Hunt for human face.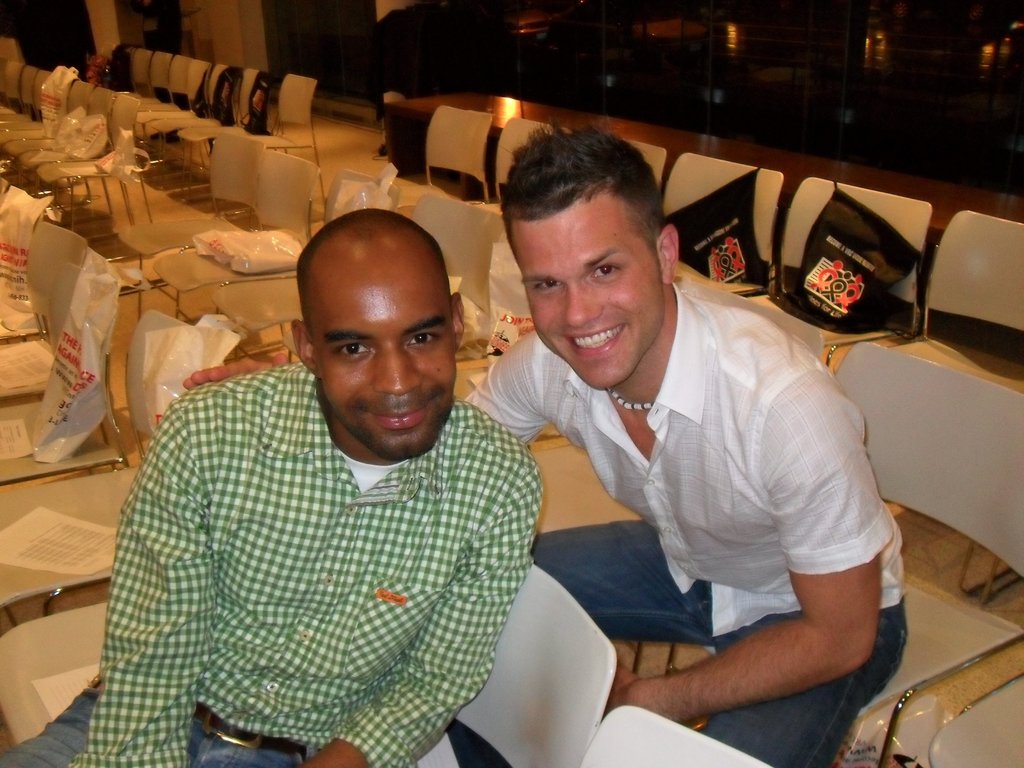
Hunted down at 310,265,458,460.
